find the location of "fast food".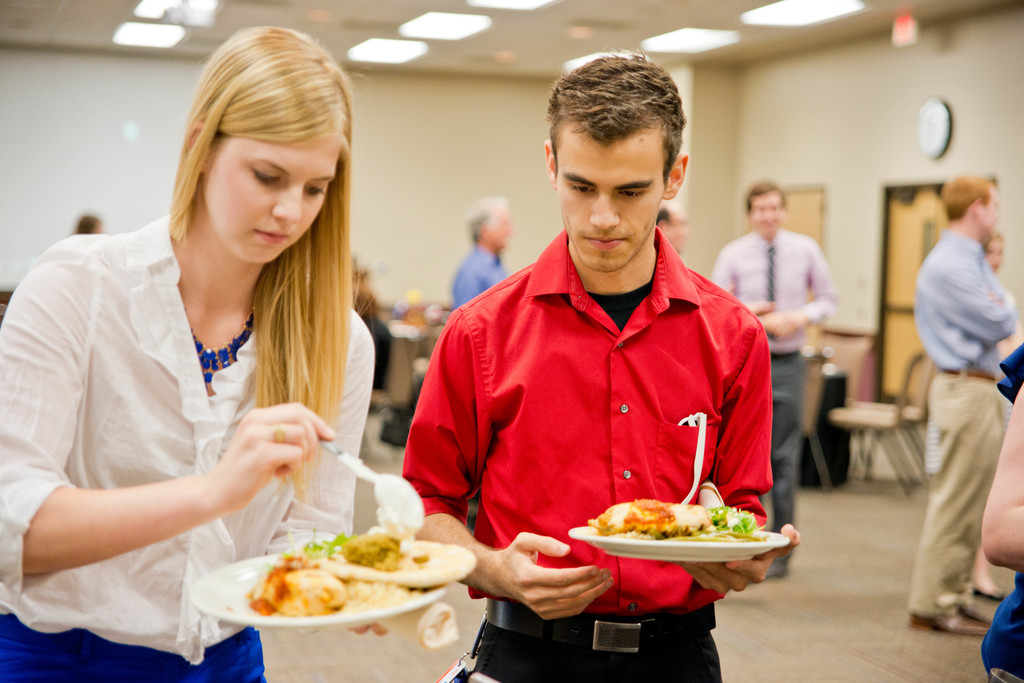
Location: select_region(593, 499, 754, 546).
